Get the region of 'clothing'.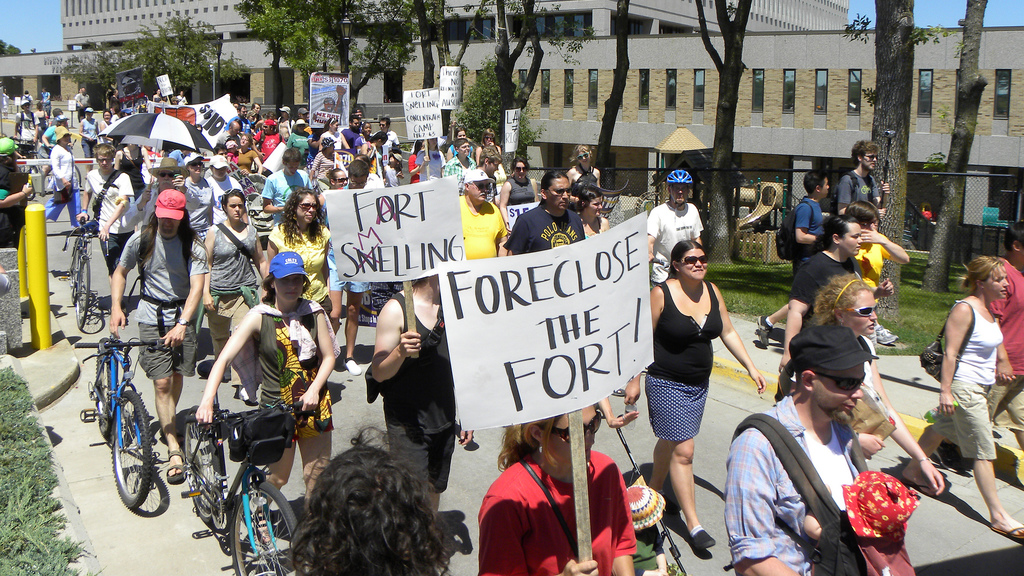
pyautogui.locateOnScreen(203, 176, 241, 211).
